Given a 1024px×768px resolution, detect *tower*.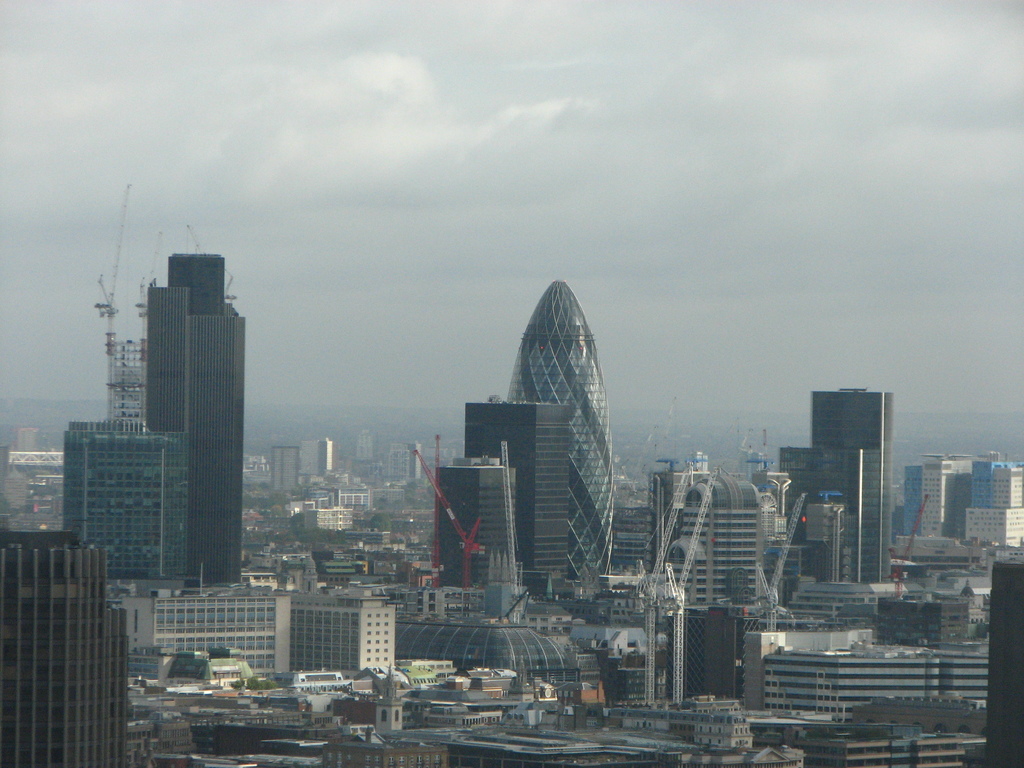
[63, 419, 192, 586].
